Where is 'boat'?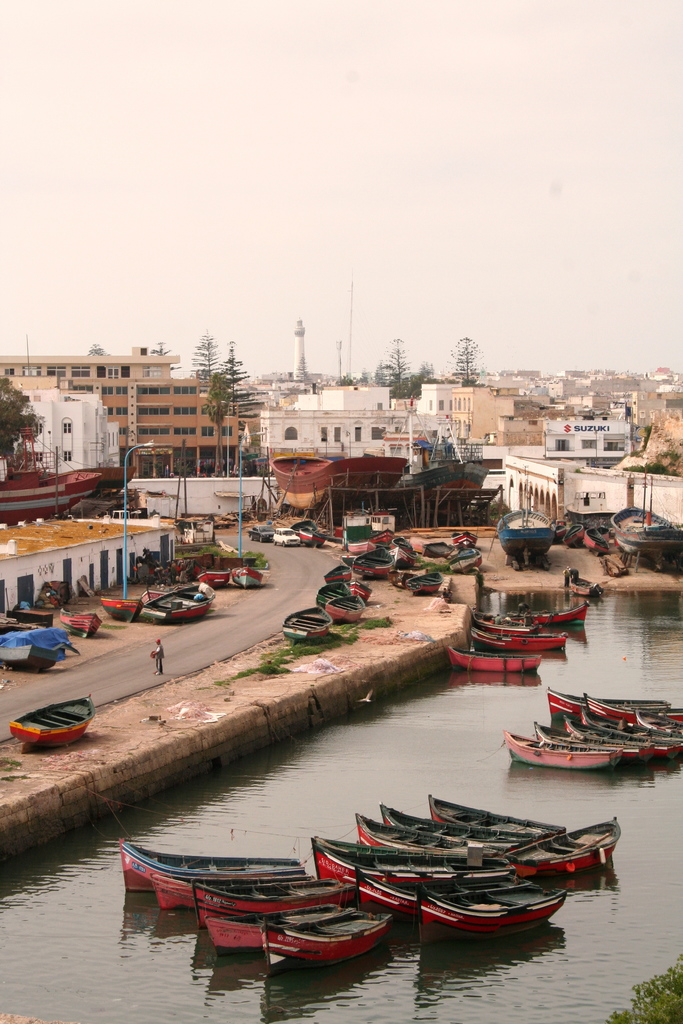
l=10, t=694, r=95, b=748.
